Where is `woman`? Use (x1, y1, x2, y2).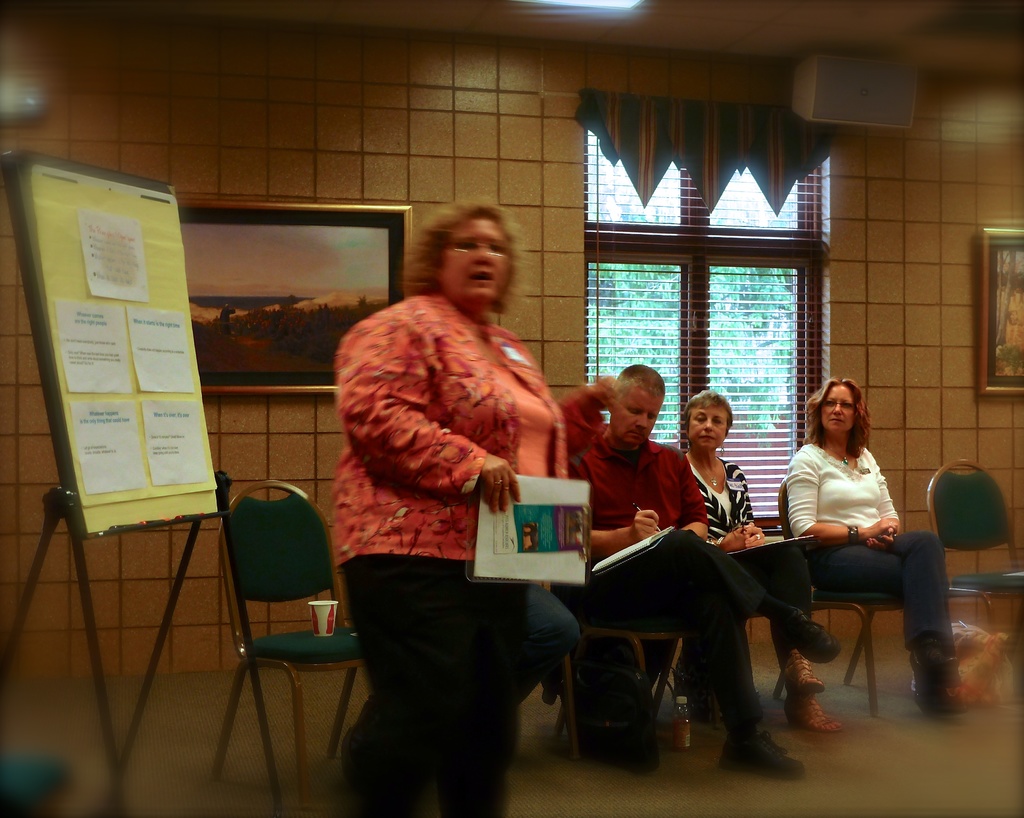
(783, 374, 964, 722).
